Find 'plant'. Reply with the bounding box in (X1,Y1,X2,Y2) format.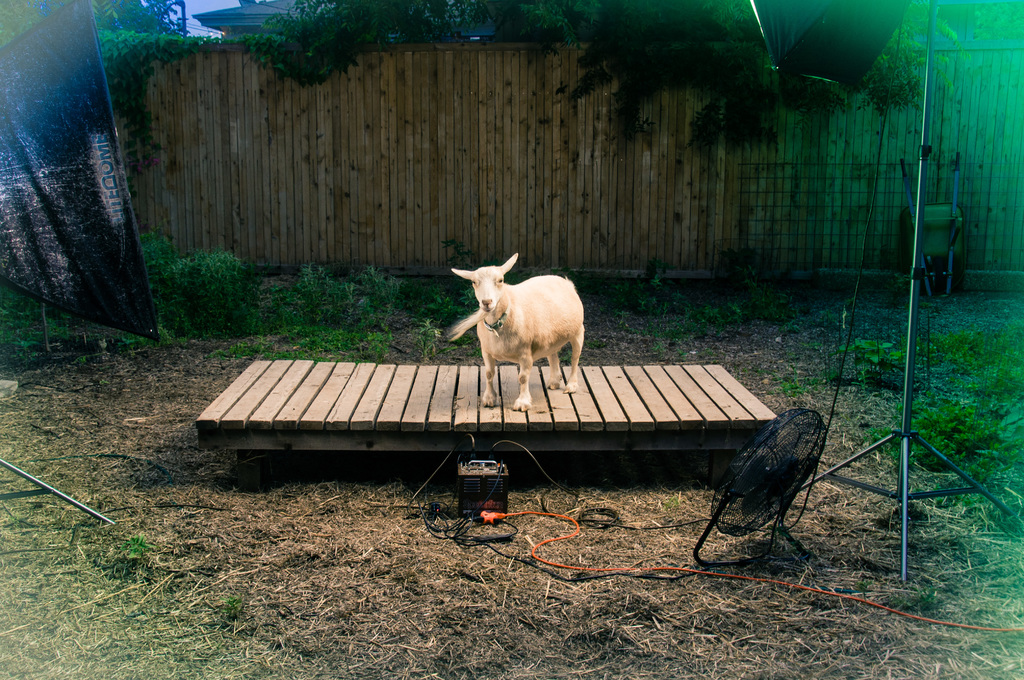
(19,336,39,360).
